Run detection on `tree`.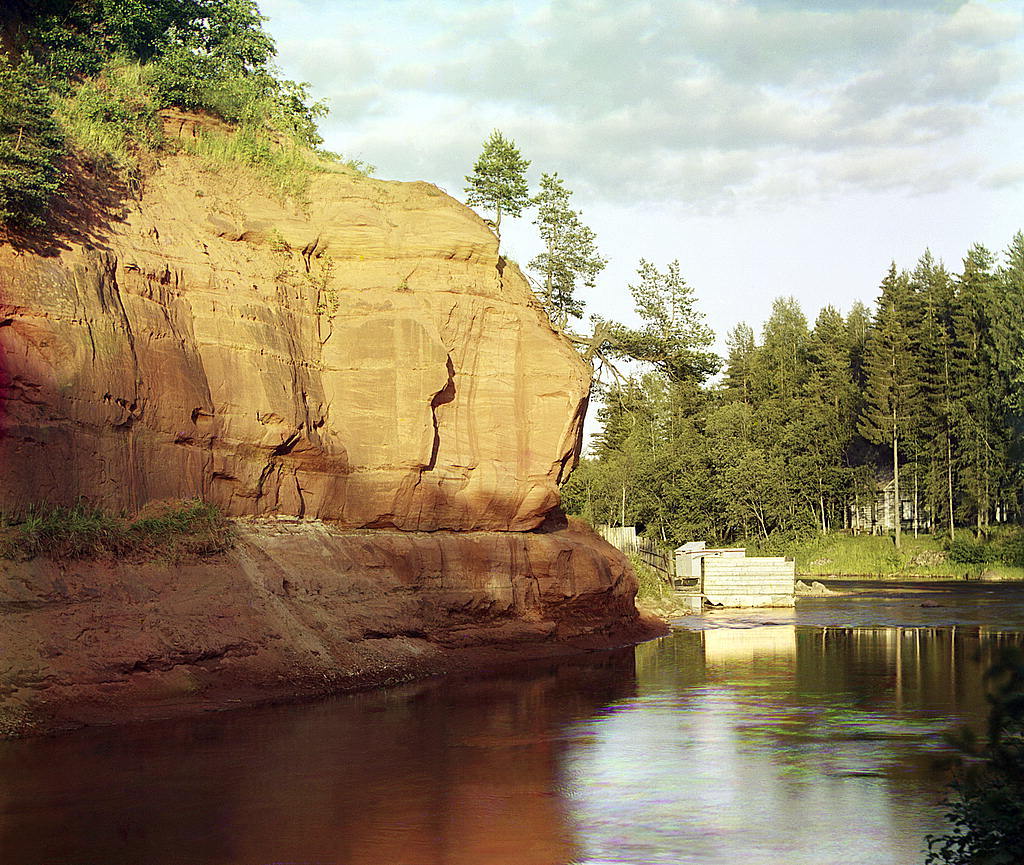
Result: (left=566, top=258, right=726, bottom=472).
